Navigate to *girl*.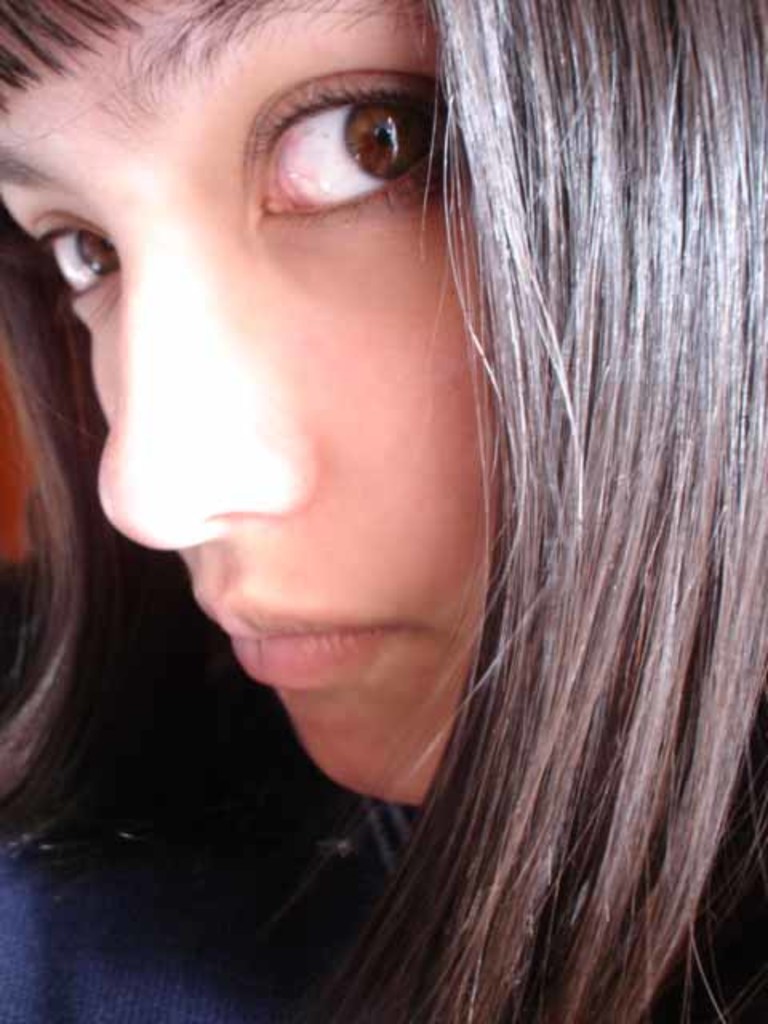
Navigation target: rect(0, 0, 766, 1022).
